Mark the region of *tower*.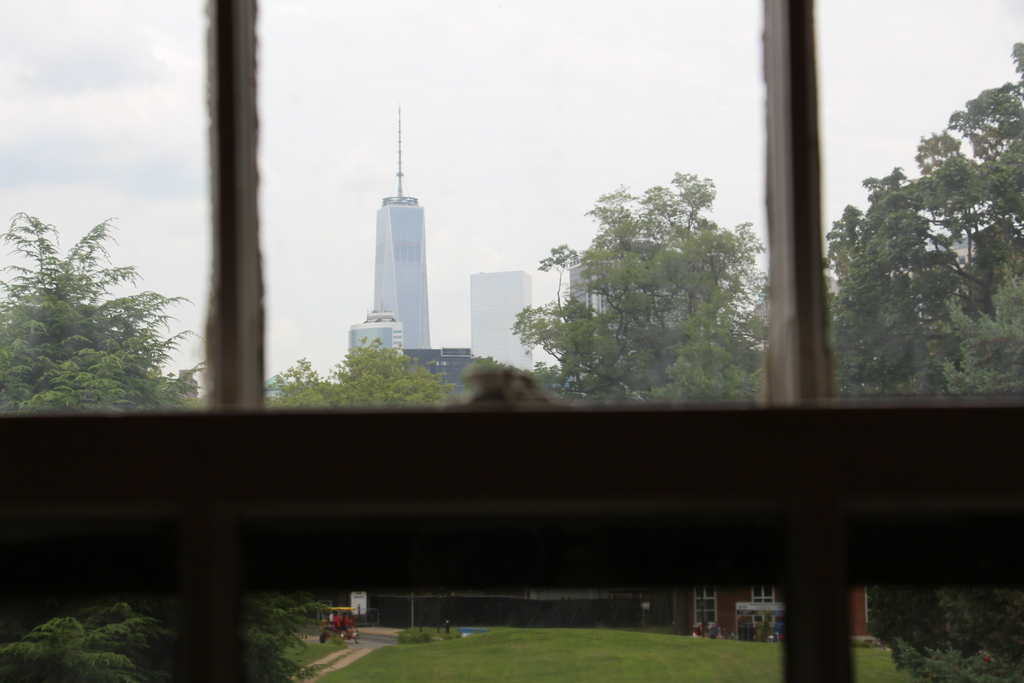
Region: <region>368, 97, 435, 350</region>.
